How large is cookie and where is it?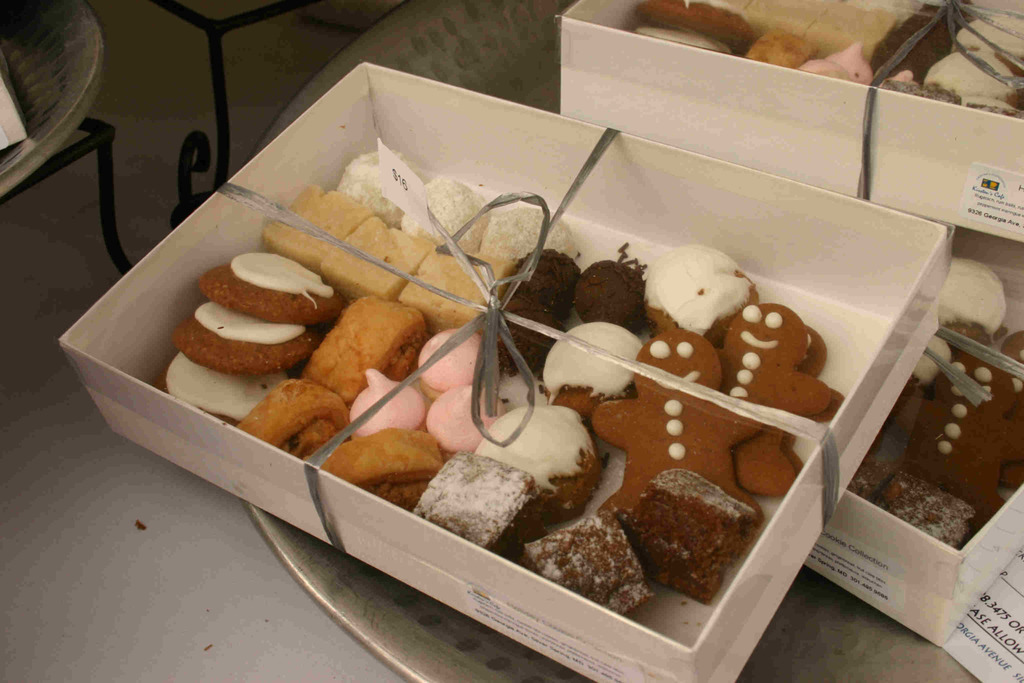
Bounding box: box=[630, 26, 726, 60].
